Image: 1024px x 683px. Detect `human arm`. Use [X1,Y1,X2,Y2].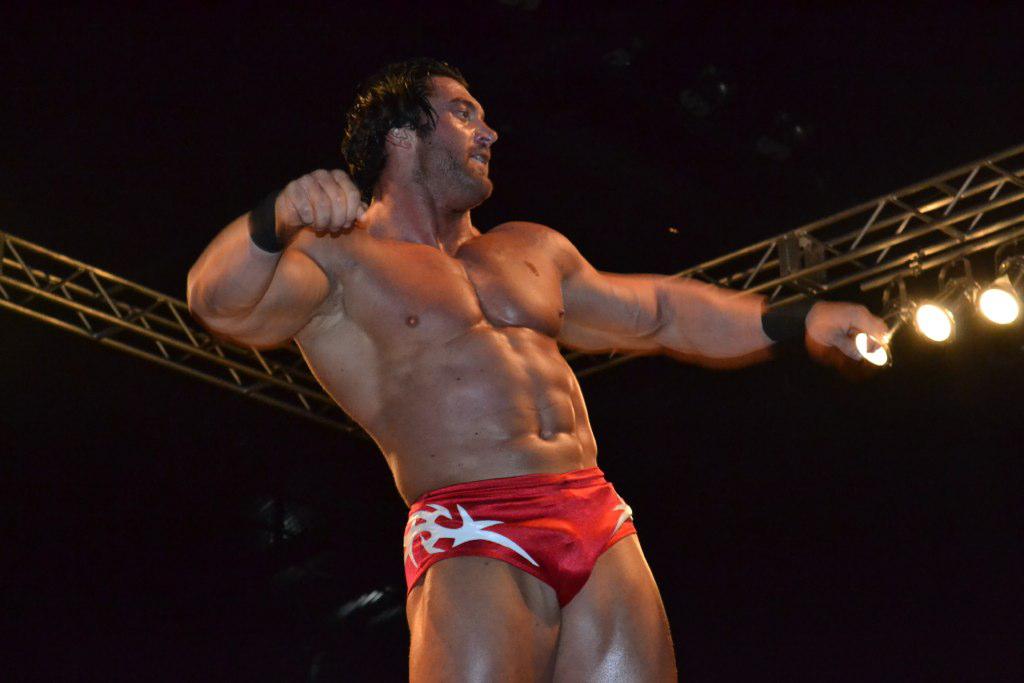
[175,155,365,377].
